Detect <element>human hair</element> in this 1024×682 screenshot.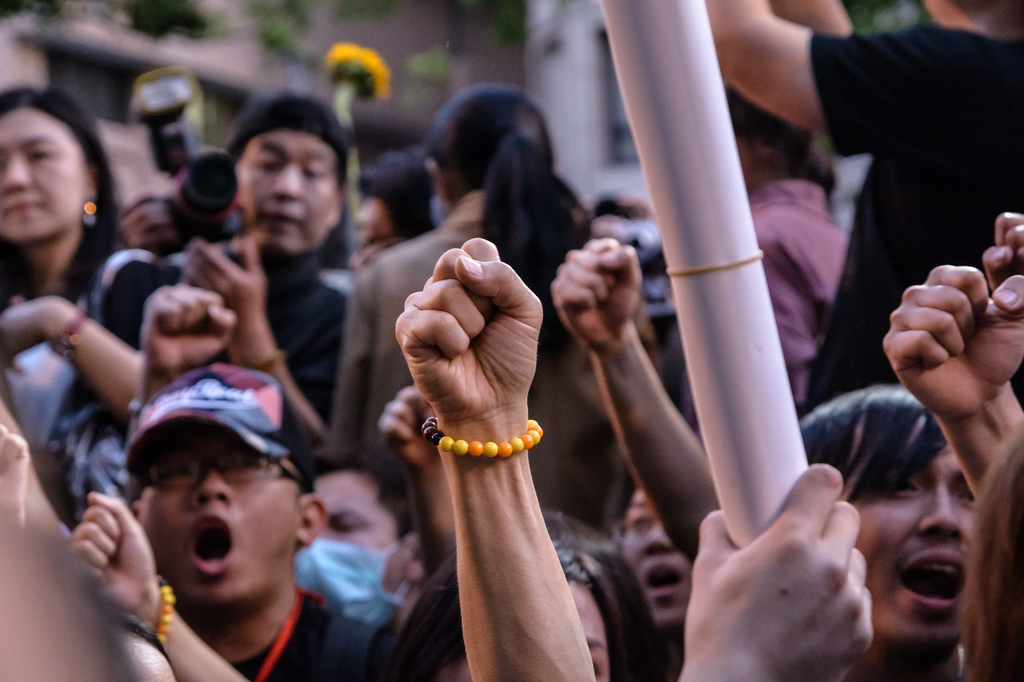
Detection: crop(420, 79, 595, 351).
